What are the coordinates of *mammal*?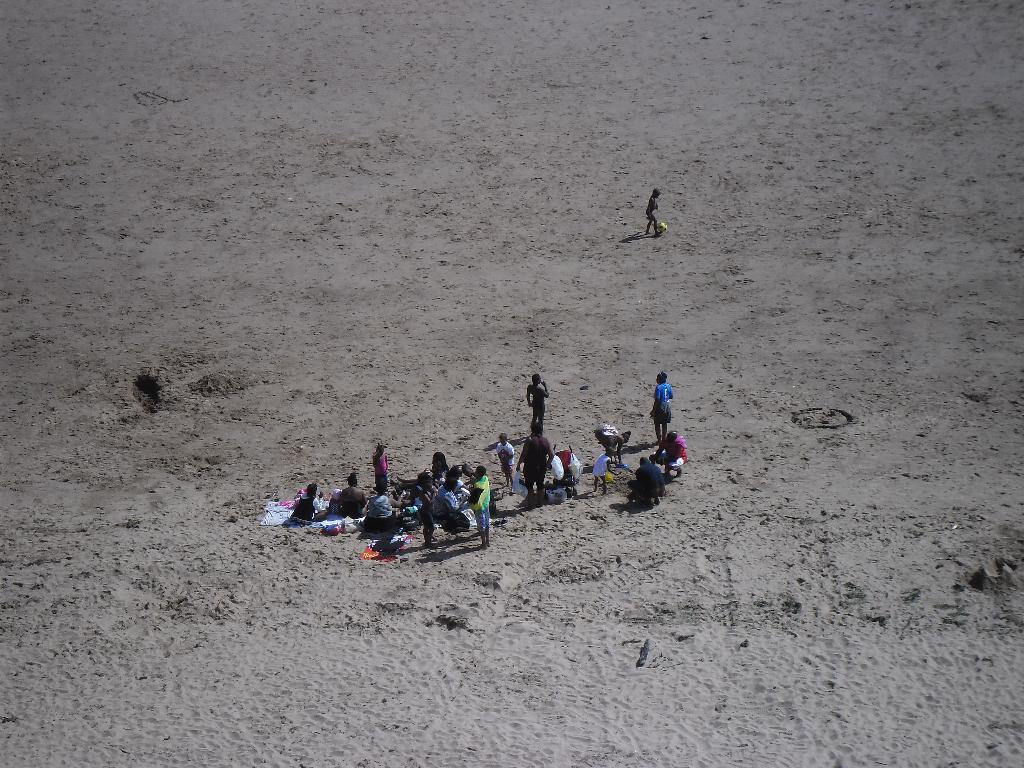
[x1=648, y1=371, x2=673, y2=445].
